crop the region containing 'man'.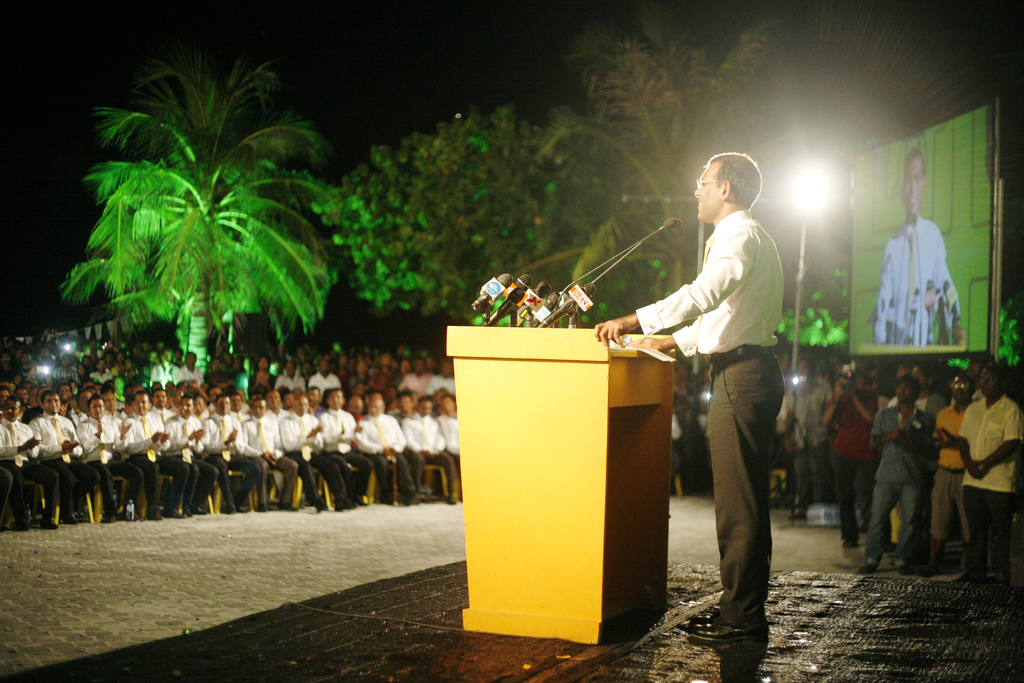
Crop region: region(195, 398, 207, 419).
